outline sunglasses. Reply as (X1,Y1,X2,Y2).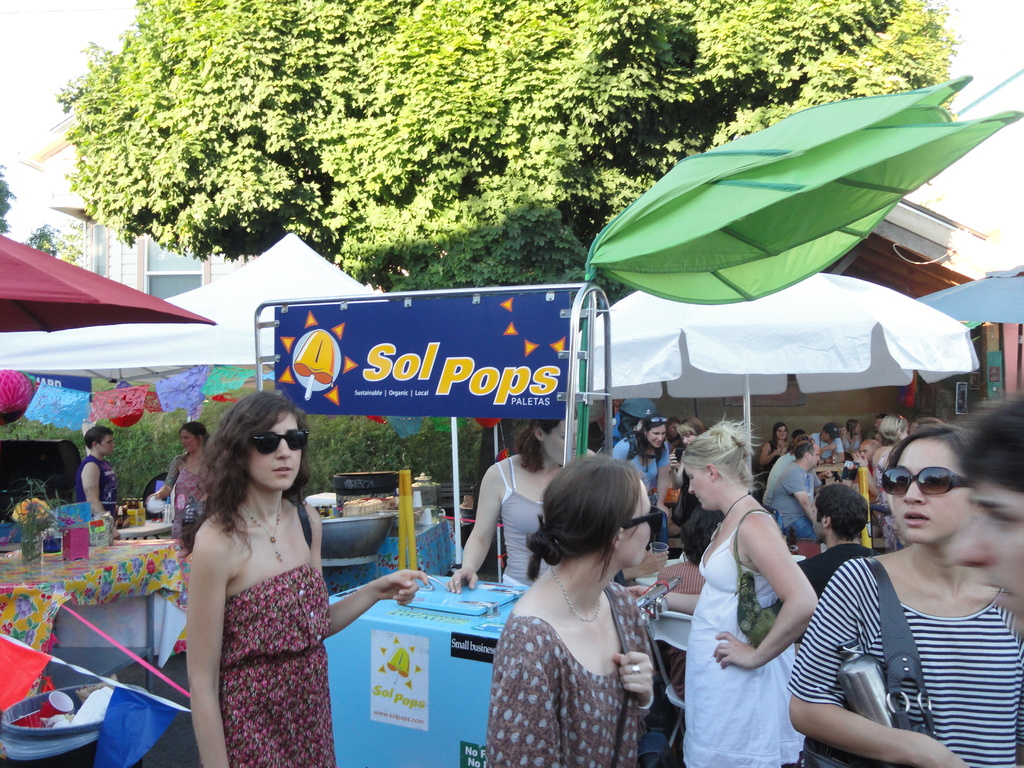
(620,505,665,537).
